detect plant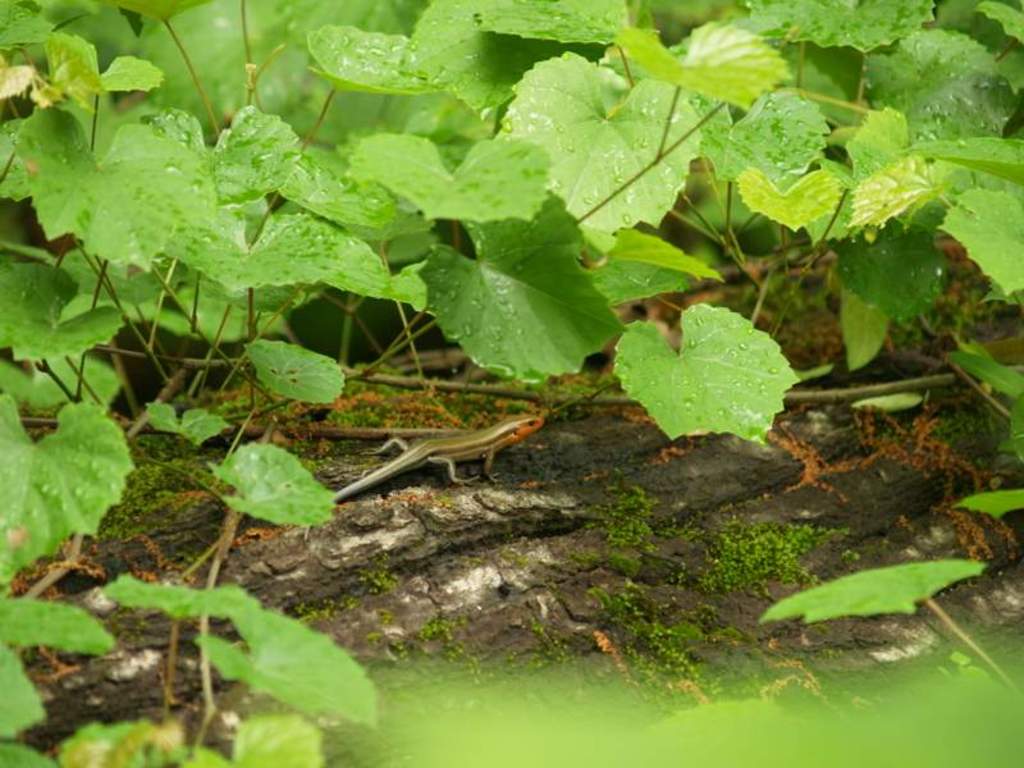
left=0, top=0, right=1023, bottom=767
